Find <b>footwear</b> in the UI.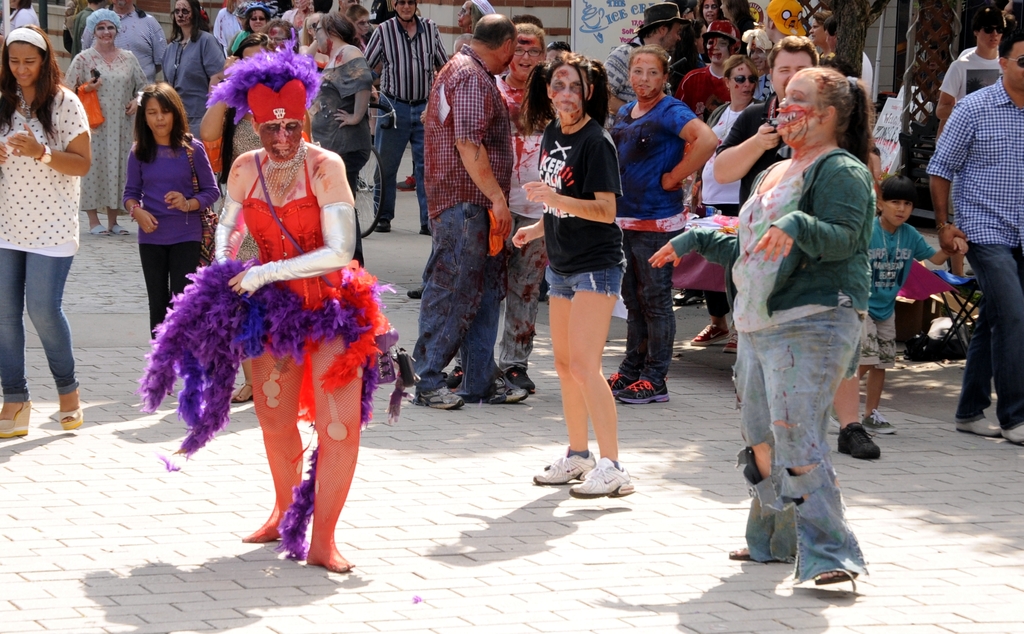
UI element at bbox=(88, 225, 110, 234).
